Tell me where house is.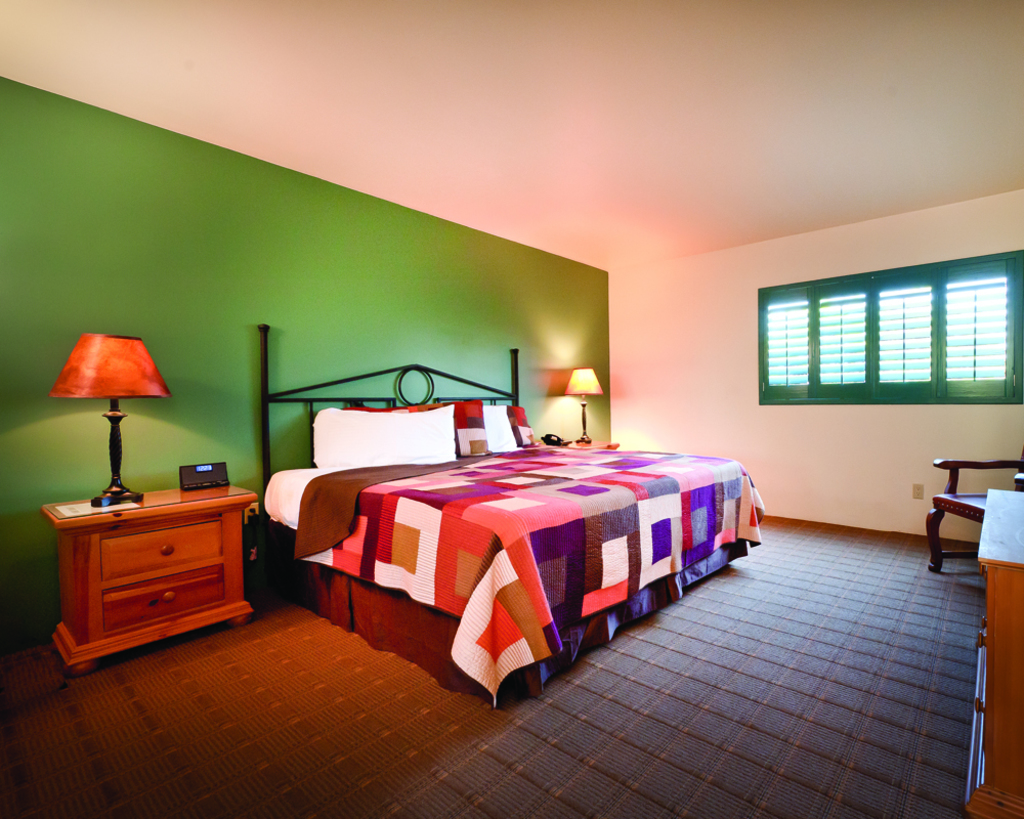
house is at (0, 0, 1023, 818).
